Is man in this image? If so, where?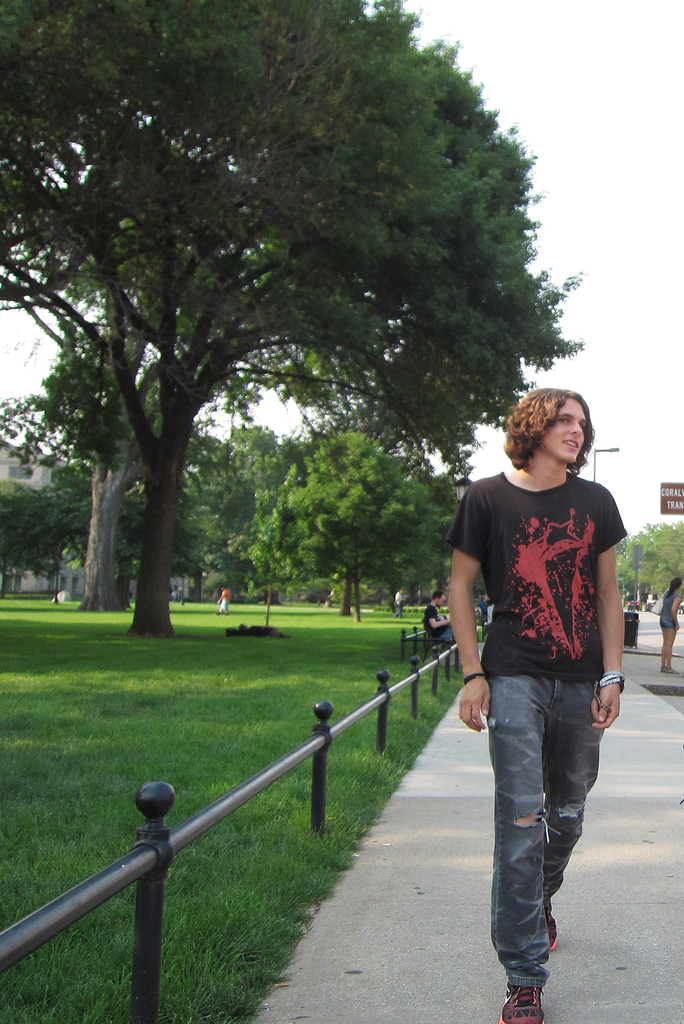
Yes, at (423, 589, 451, 643).
